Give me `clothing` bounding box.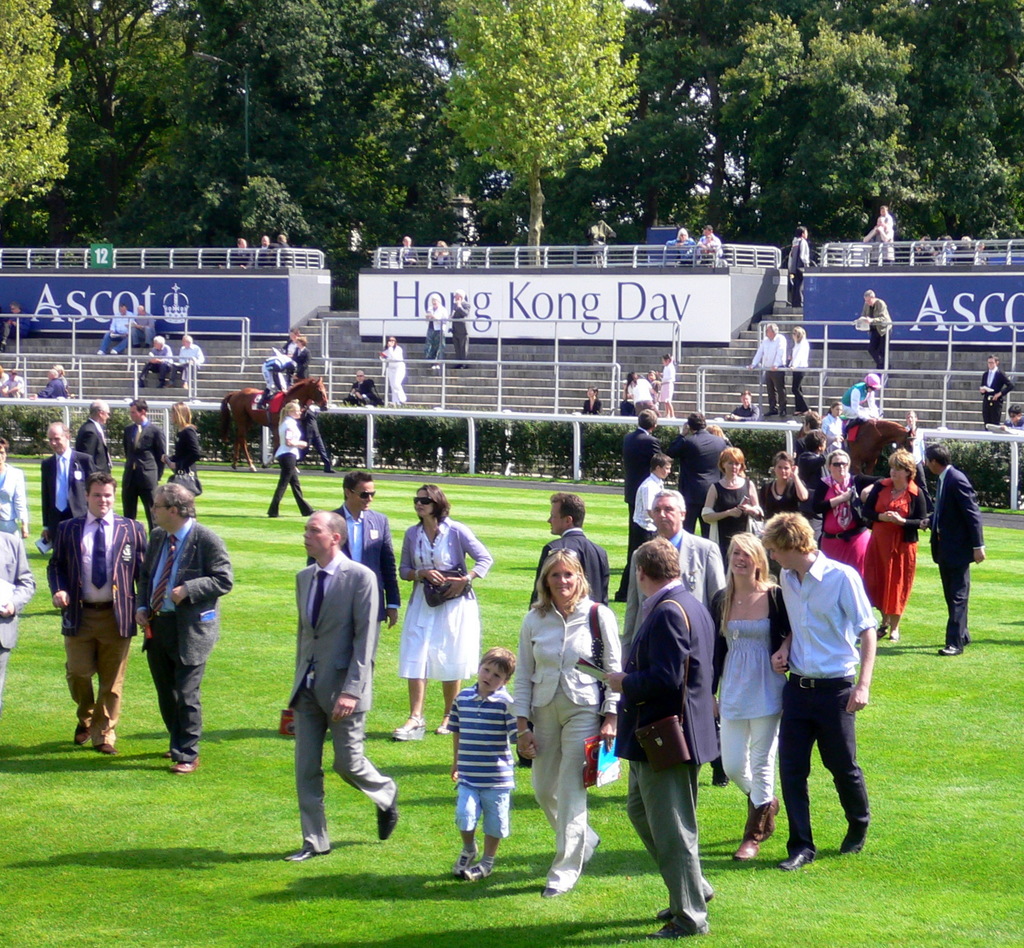
<region>750, 330, 786, 414</region>.
